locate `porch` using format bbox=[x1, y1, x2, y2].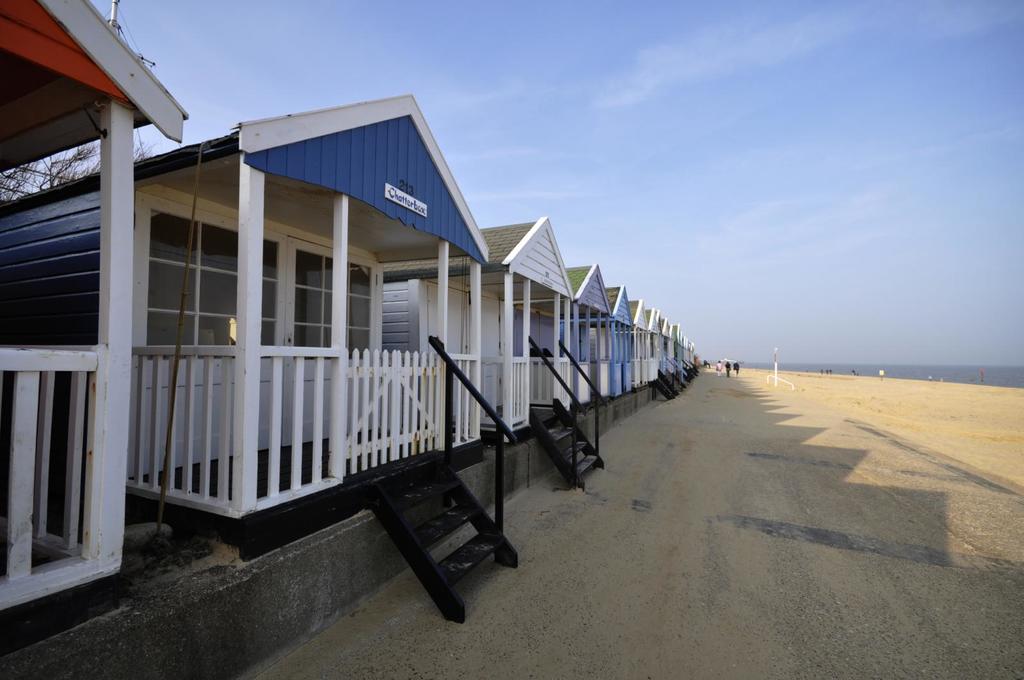
bbox=[42, 81, 527, 484].
